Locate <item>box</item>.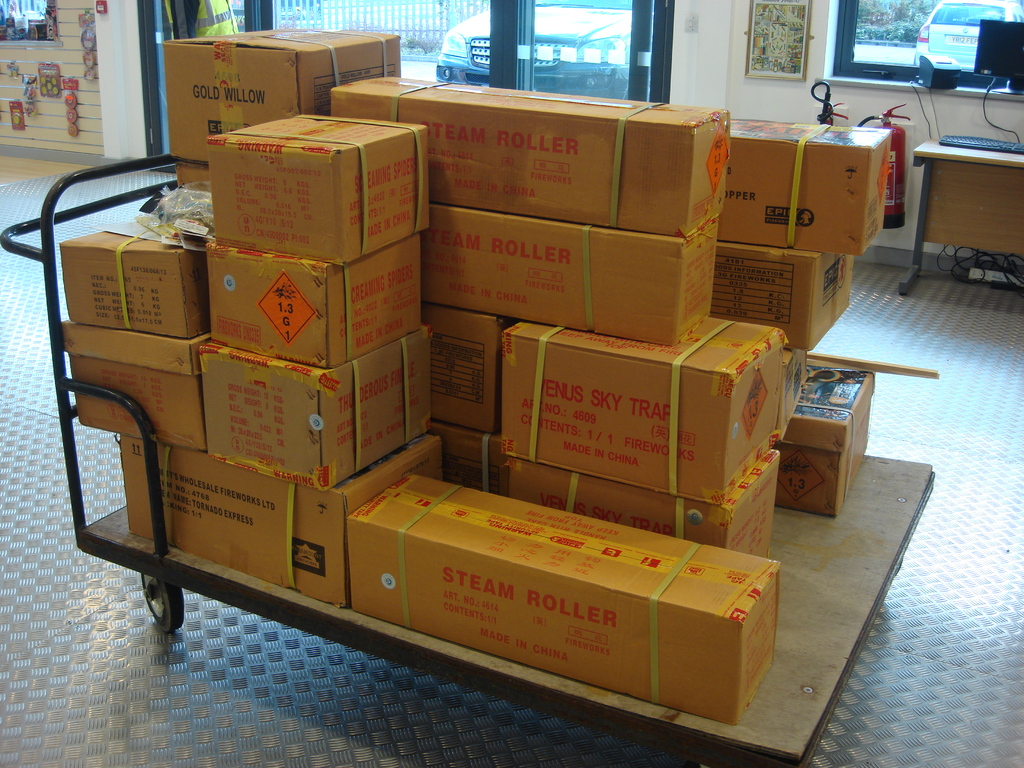
Bounding box: [left=196, top=328, right=431, bottom=492].
